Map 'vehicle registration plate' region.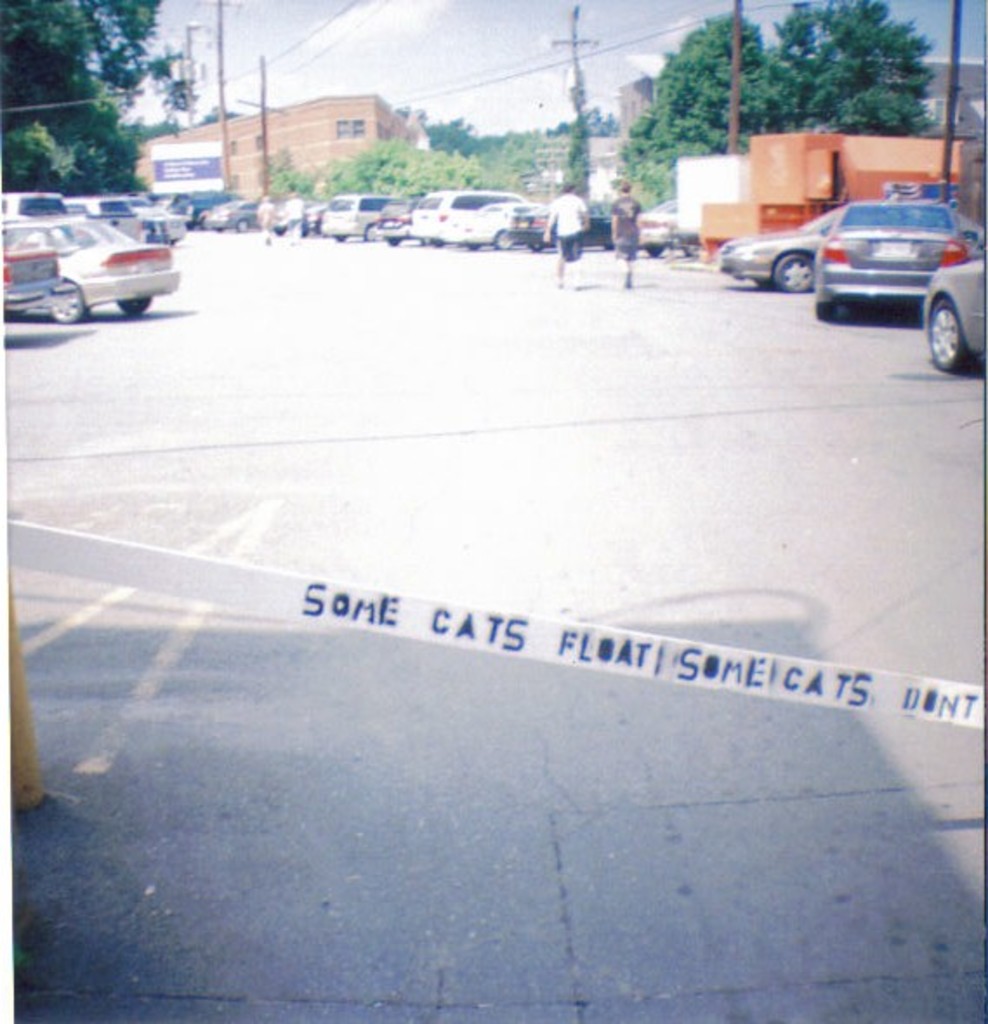
Mapped to left=7, top=253, right=61, bottom=278.
